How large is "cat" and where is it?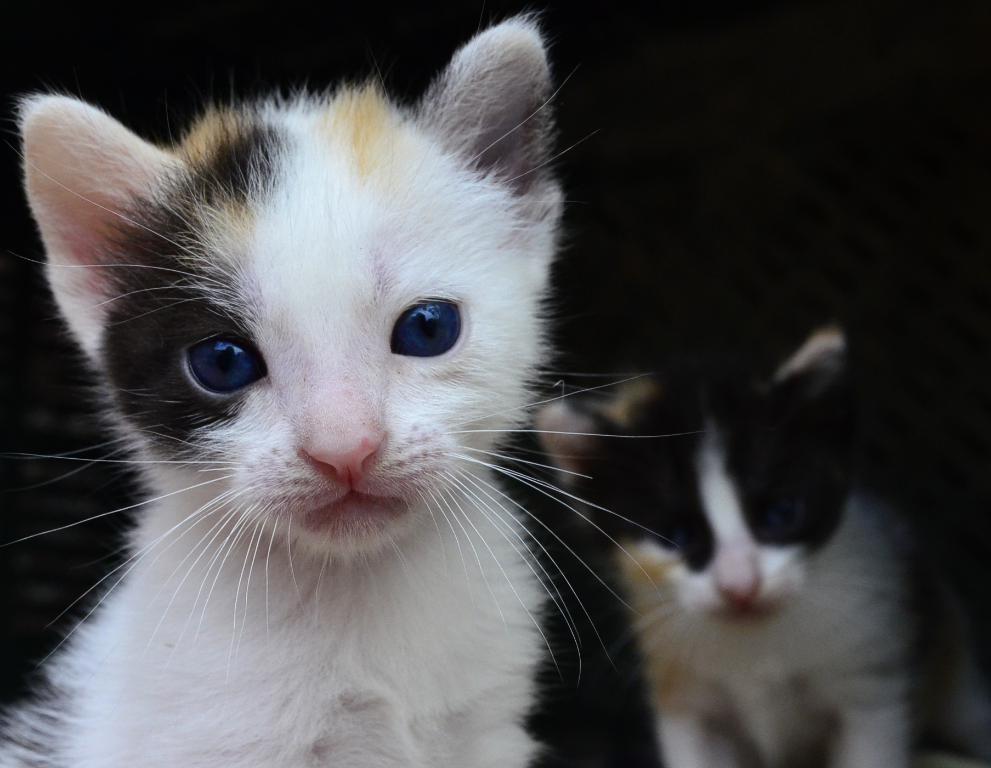
Bounding box: <box>528,323,990,767</box>.
